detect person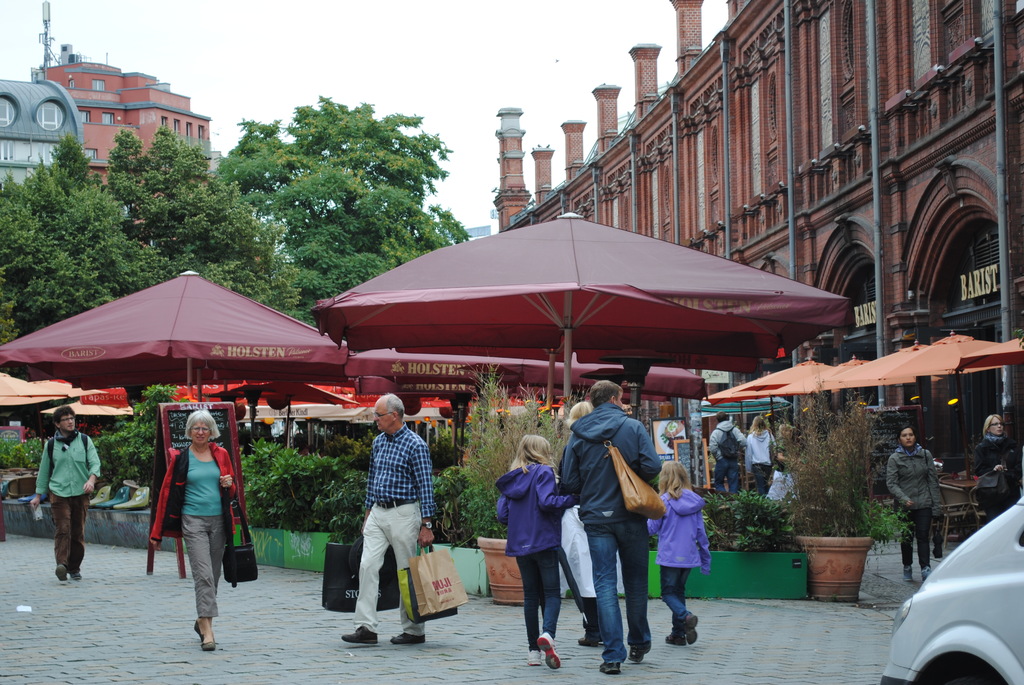
{"left": 133, "top": 397, "right": 223, "bottom": 638}
